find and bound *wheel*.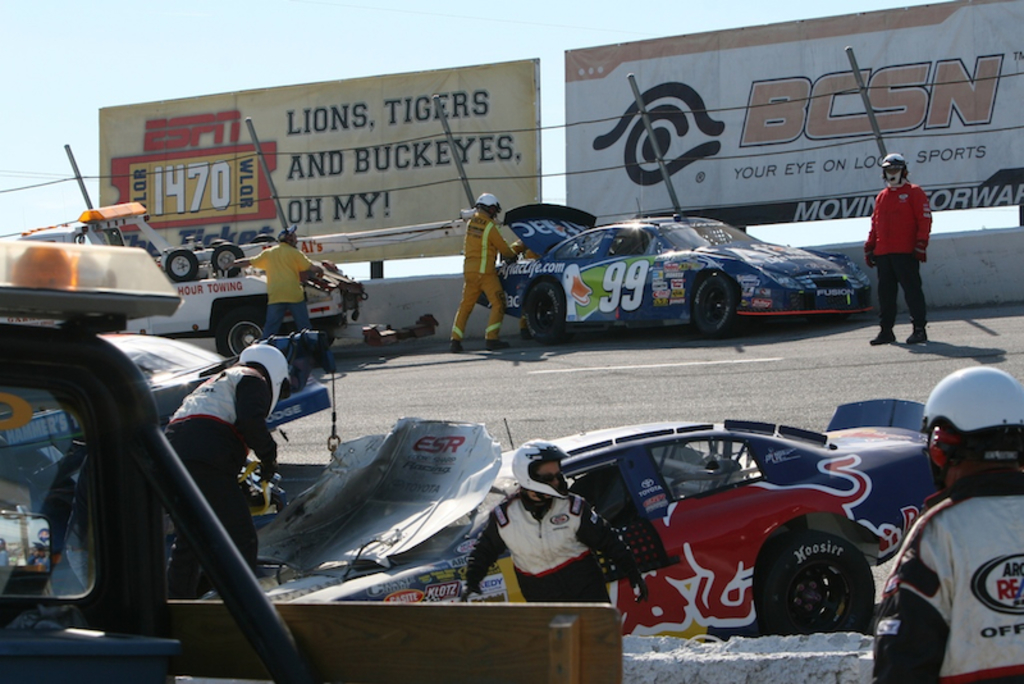
Bound: 526:281:564:345.
